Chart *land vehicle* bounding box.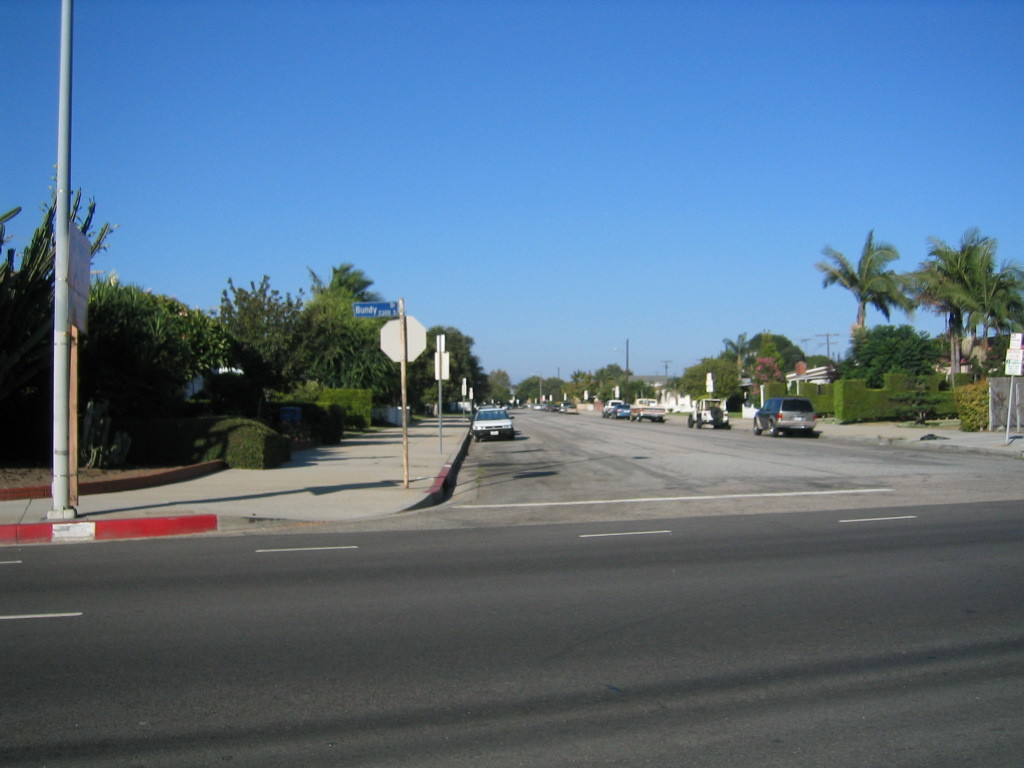
Charted: select_region(753, 394, 818, 437).
